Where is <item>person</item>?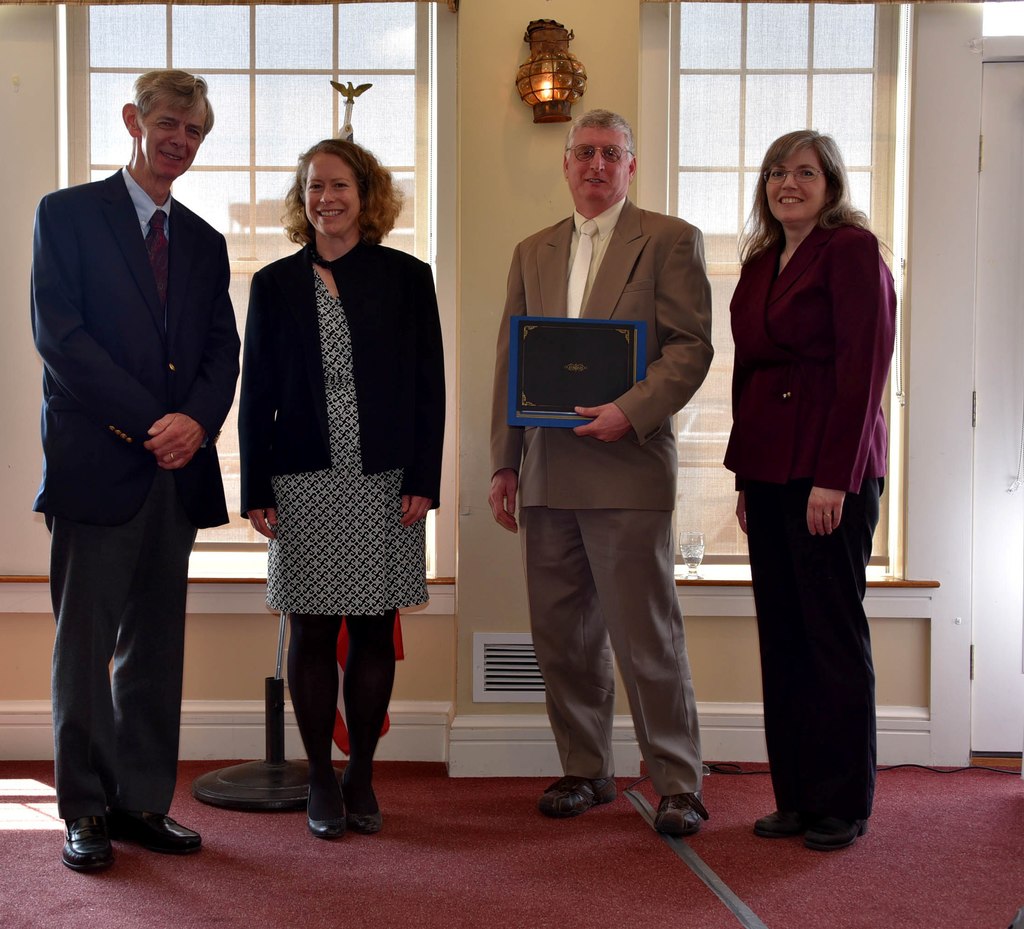
[x1=723, y1=130, x2=899, y2=849].
